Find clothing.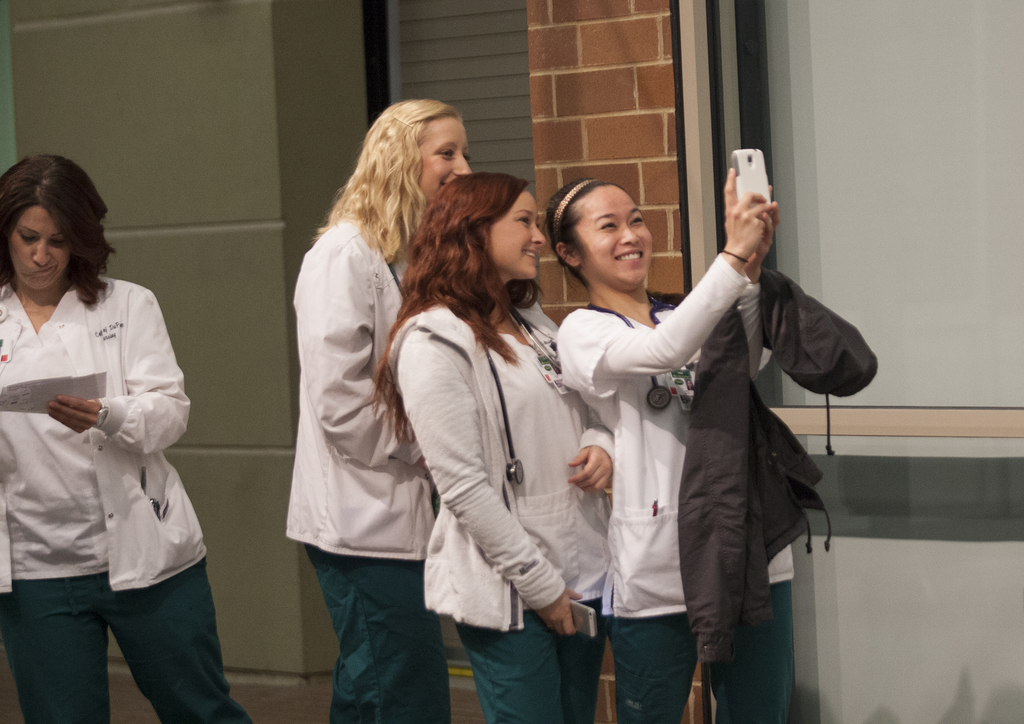
[left=282, top=210, right=434, bottom=723].
